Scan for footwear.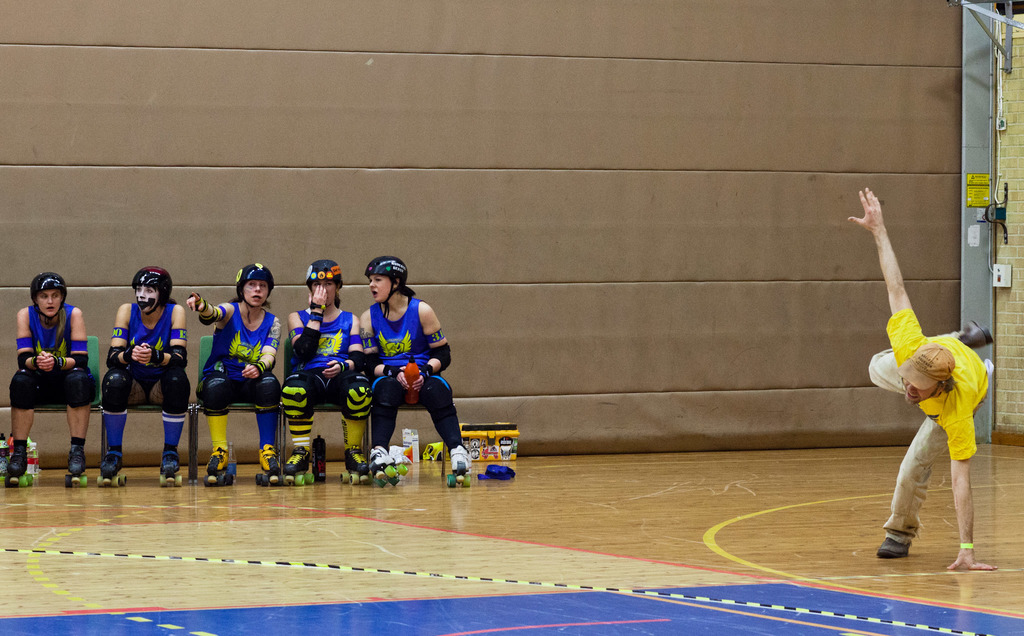
Scan result: {"x1": 5, "y1": 448, "x2": 29, "y2": 474}.
